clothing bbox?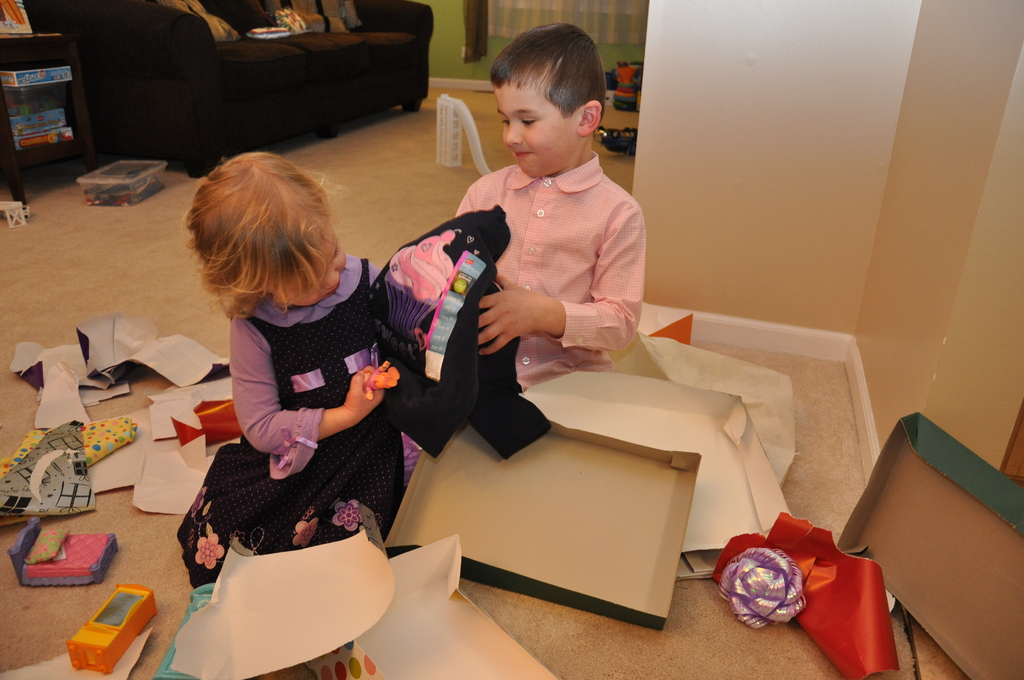
[446,148,645,392]
